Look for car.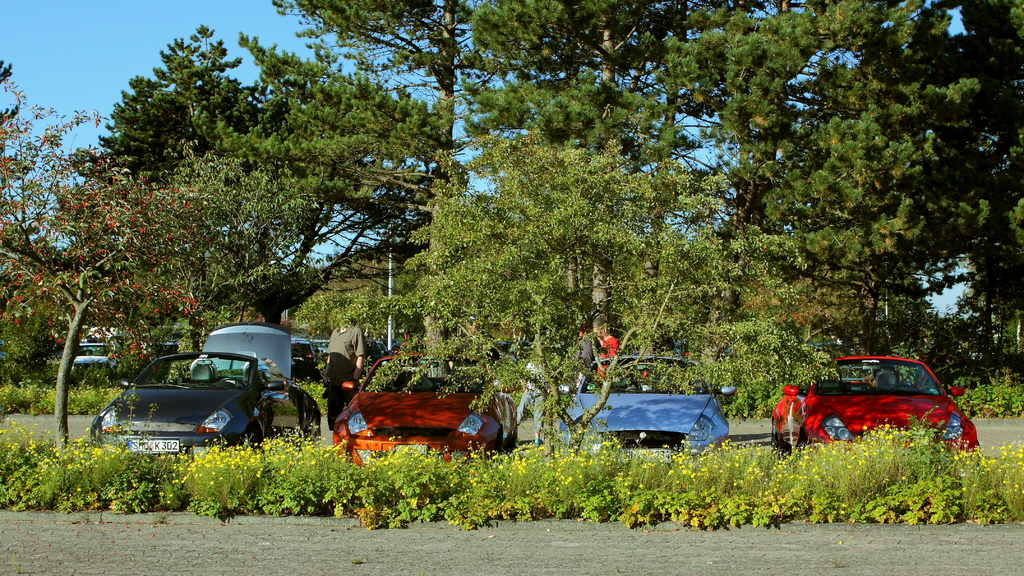
Found: [left=88, top=353, right=320, bottom=452].
